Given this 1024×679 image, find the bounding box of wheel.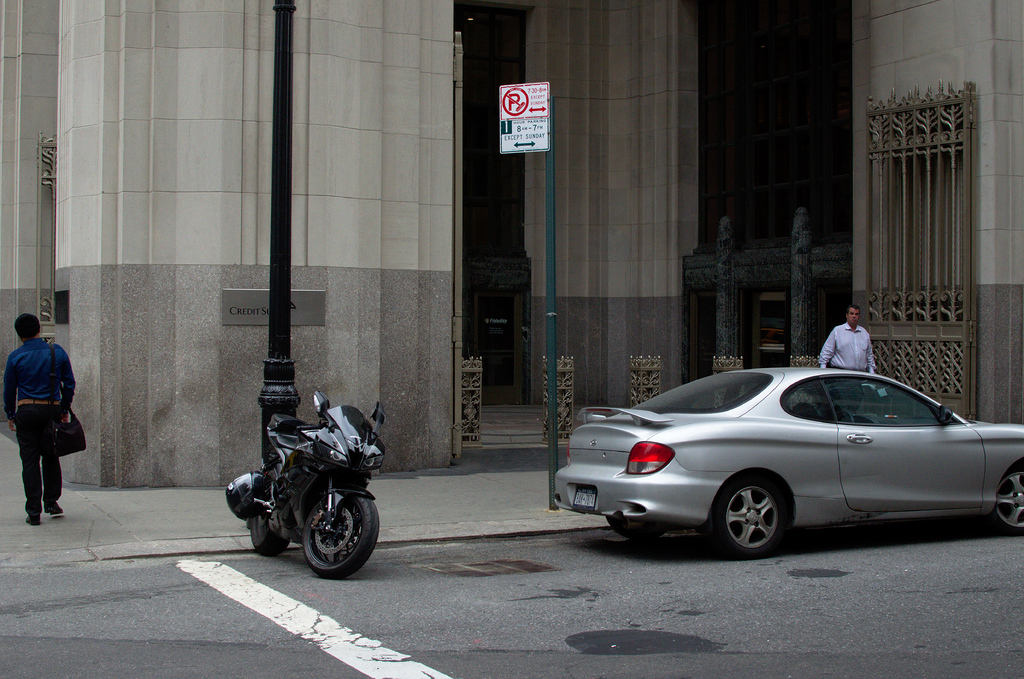
[286,495,372,575].
